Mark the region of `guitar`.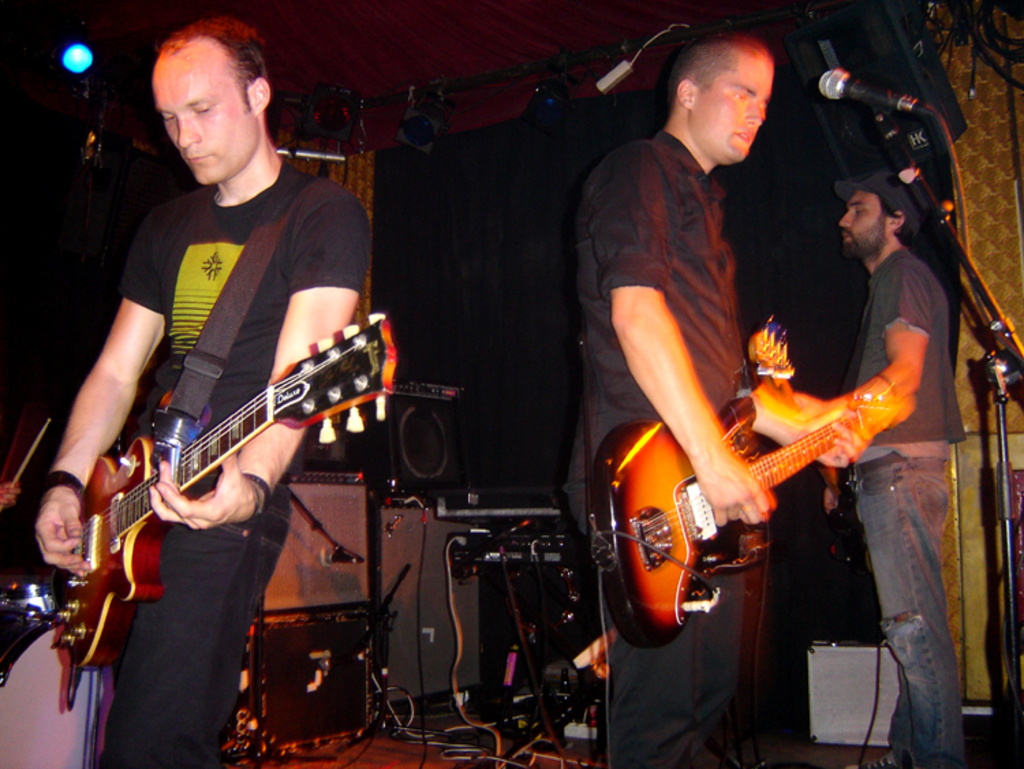
Region: box=[741, 309, 874, 581].
